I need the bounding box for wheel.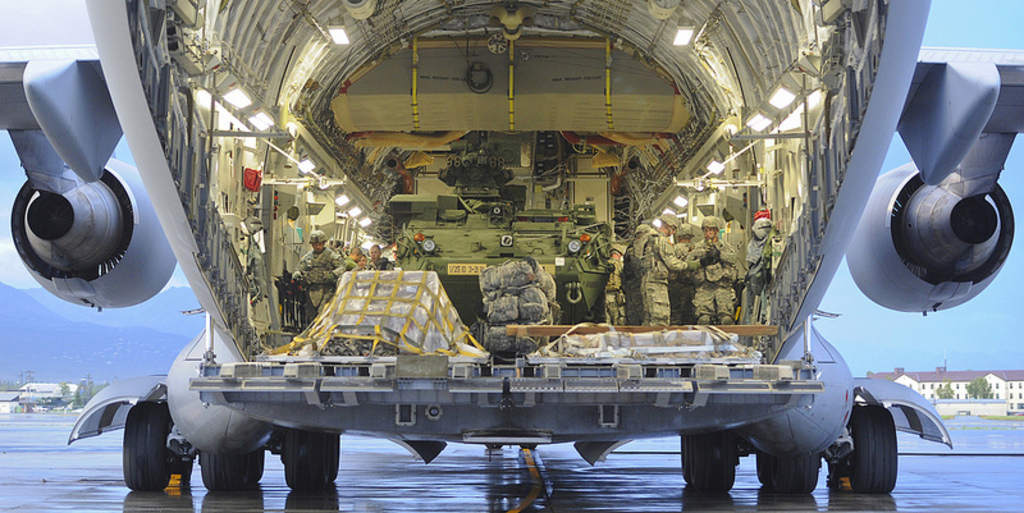
Here it is: 852:406:899:494.
